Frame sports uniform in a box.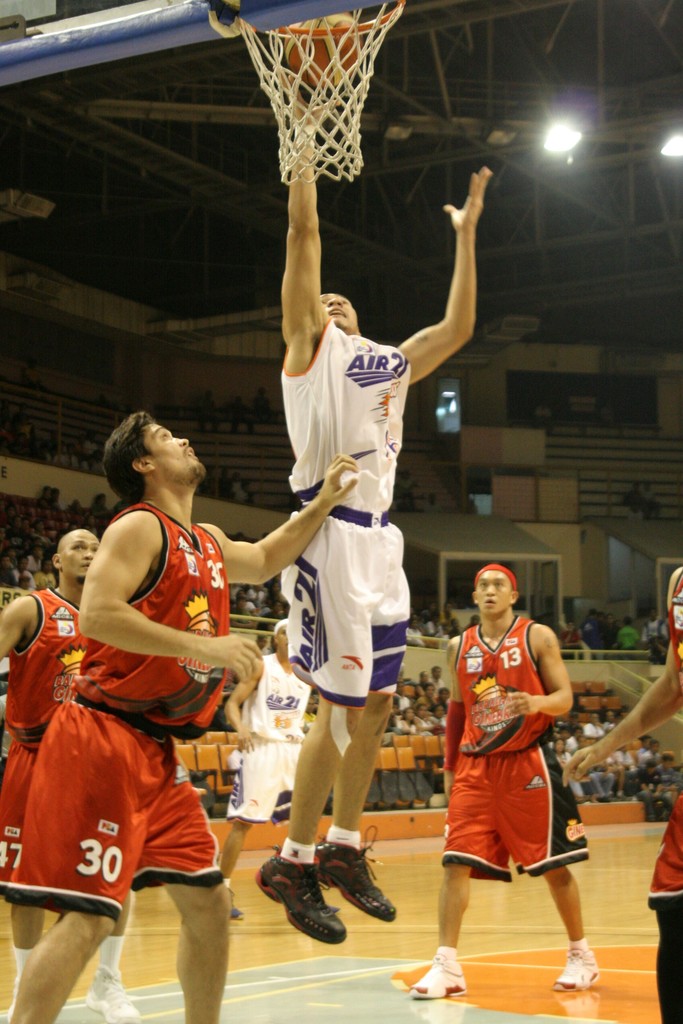
bbox(2, 499, 221, 924).
